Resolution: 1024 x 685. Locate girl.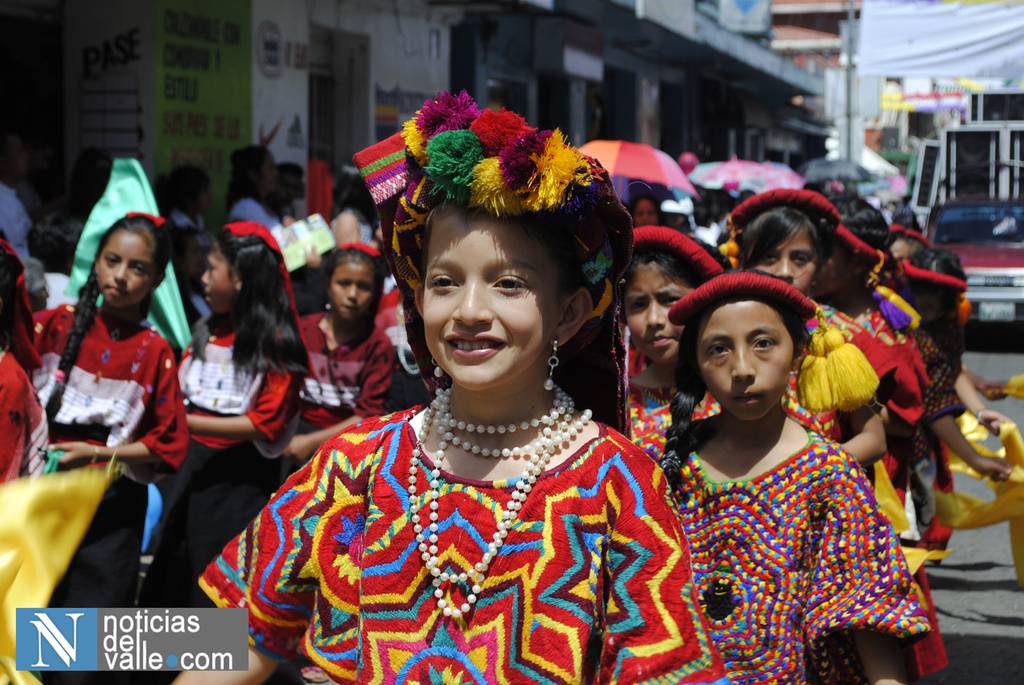
<bbox>881, 248, 1011, 540</bbox>.
